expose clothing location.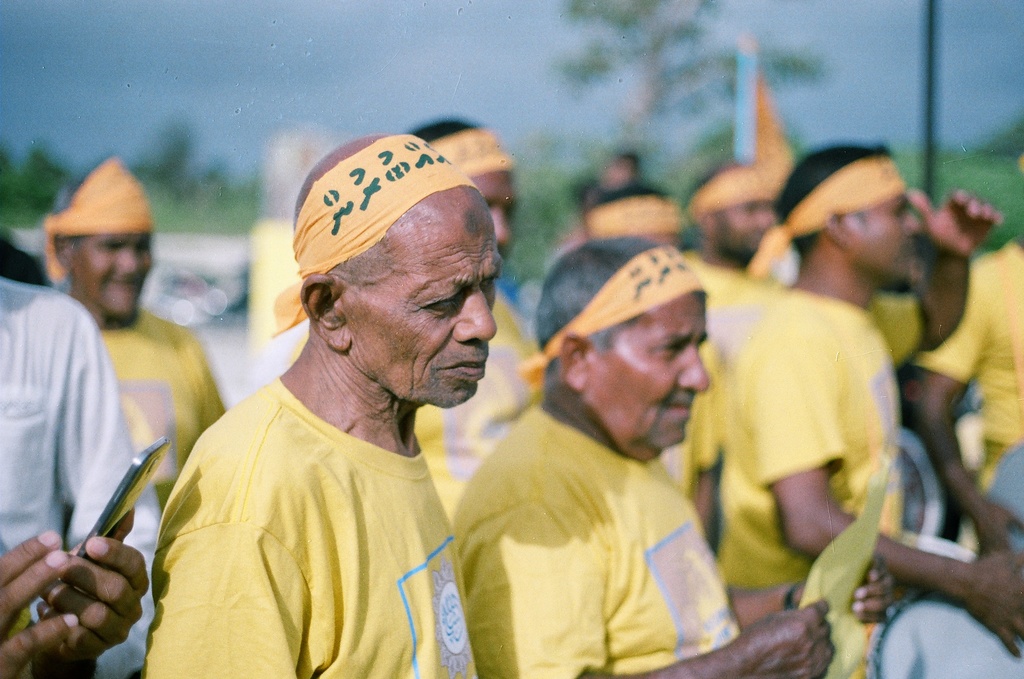
Exposed at region(655, 358, 716, 518).
